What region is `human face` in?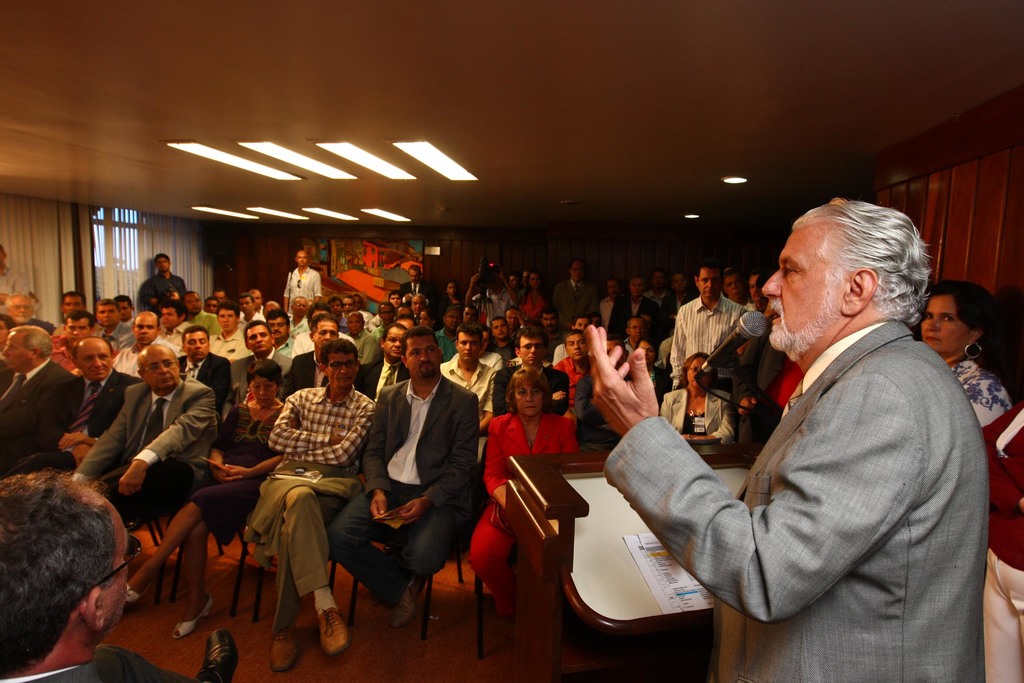
<region>247, 376, 277, 405</region>.
